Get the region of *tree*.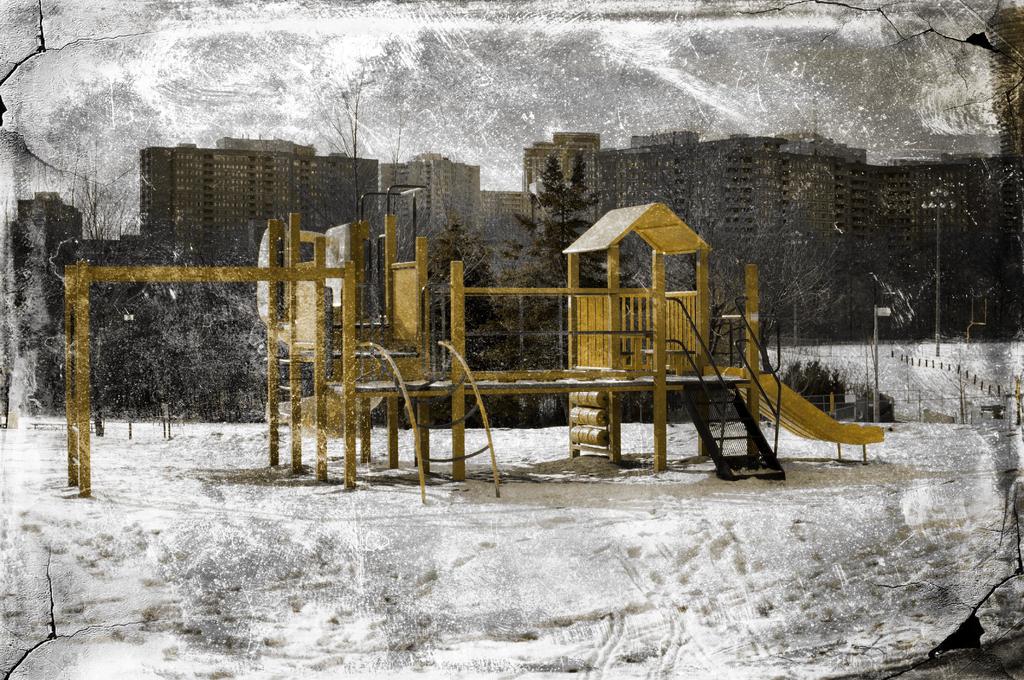
x1=664, y1=214, x2=842, y2=374.
